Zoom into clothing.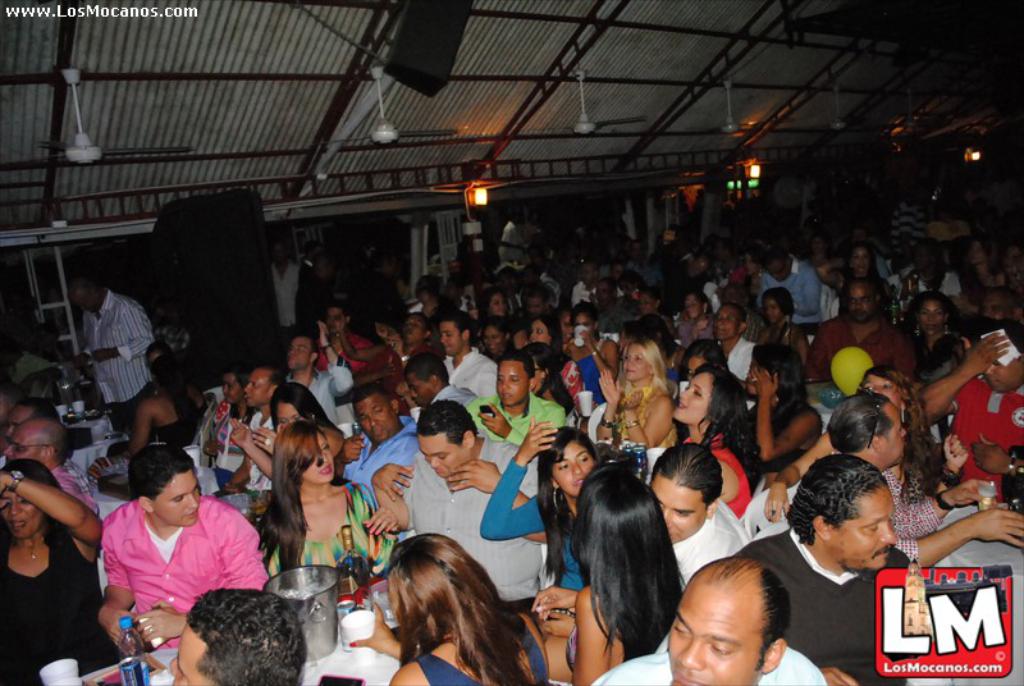
Zoom target: (x1=479, y1=456, x2=584, y2=603).
